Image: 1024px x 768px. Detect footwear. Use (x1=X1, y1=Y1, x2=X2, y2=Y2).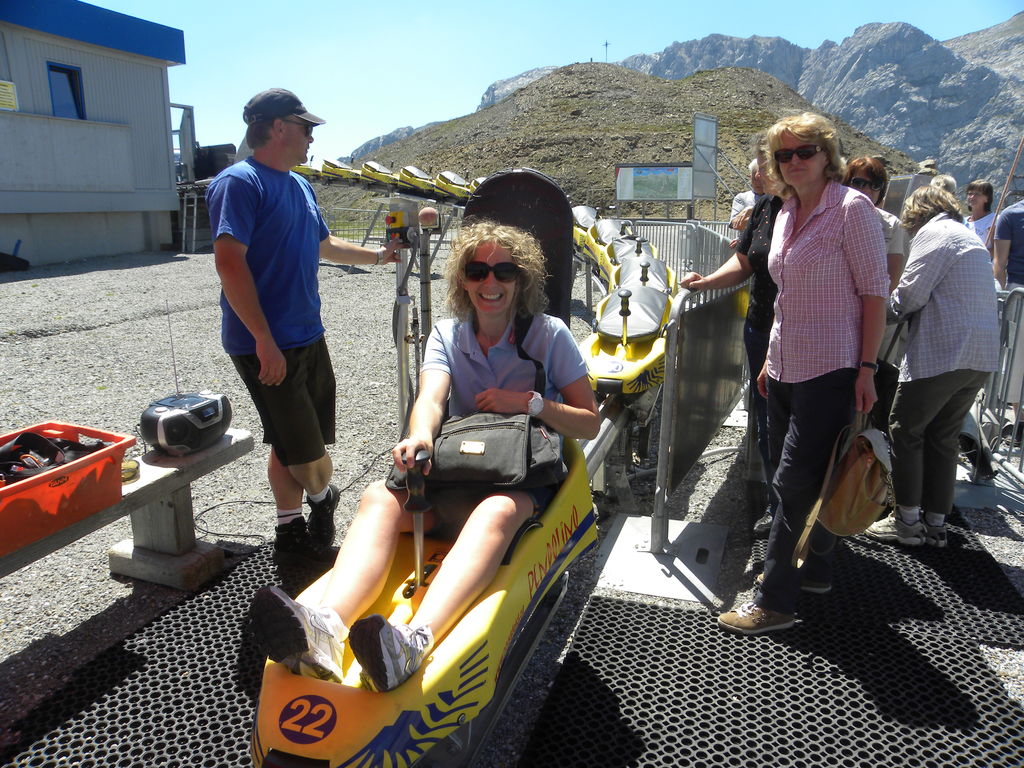
(x1=306, y1=484, x2=340, y2=552).
